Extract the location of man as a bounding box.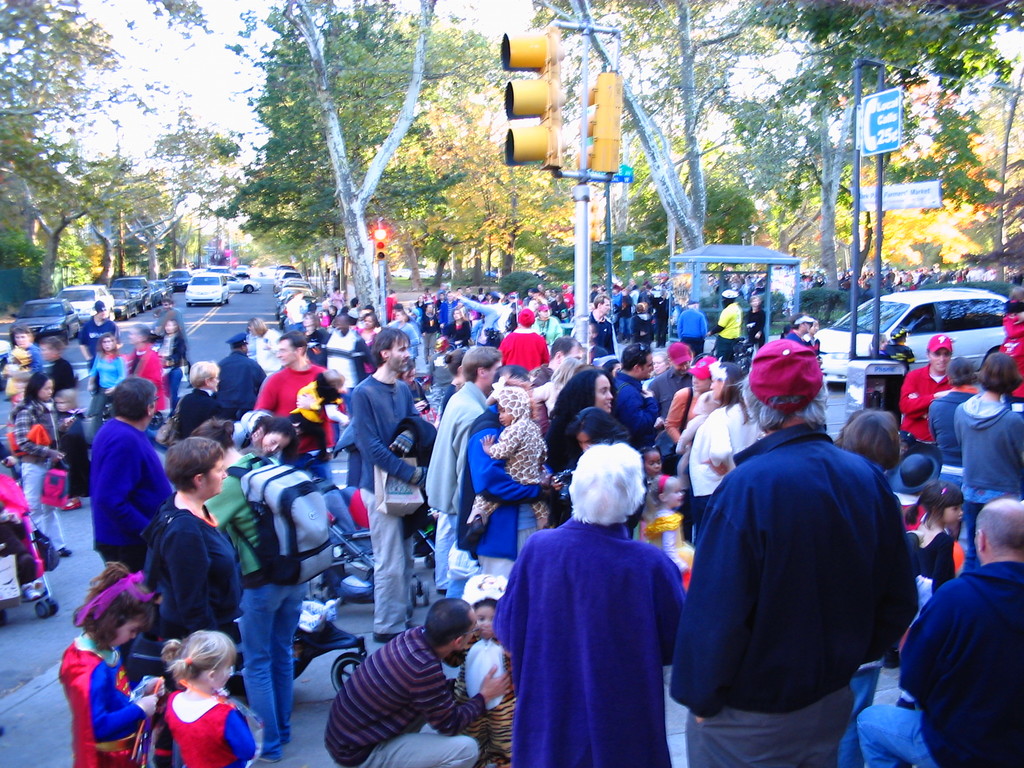
{"left": 248, "top": 330, "right": 346, "bottom": 486}.
